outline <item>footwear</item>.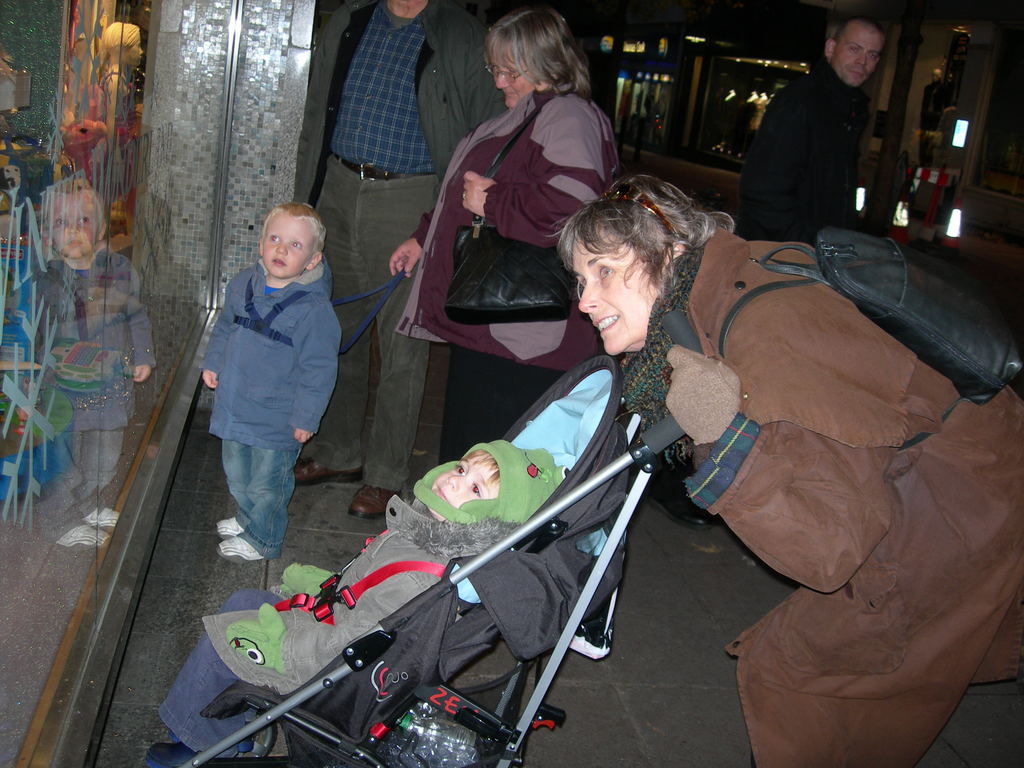
Outline: 170/733/252/749.
